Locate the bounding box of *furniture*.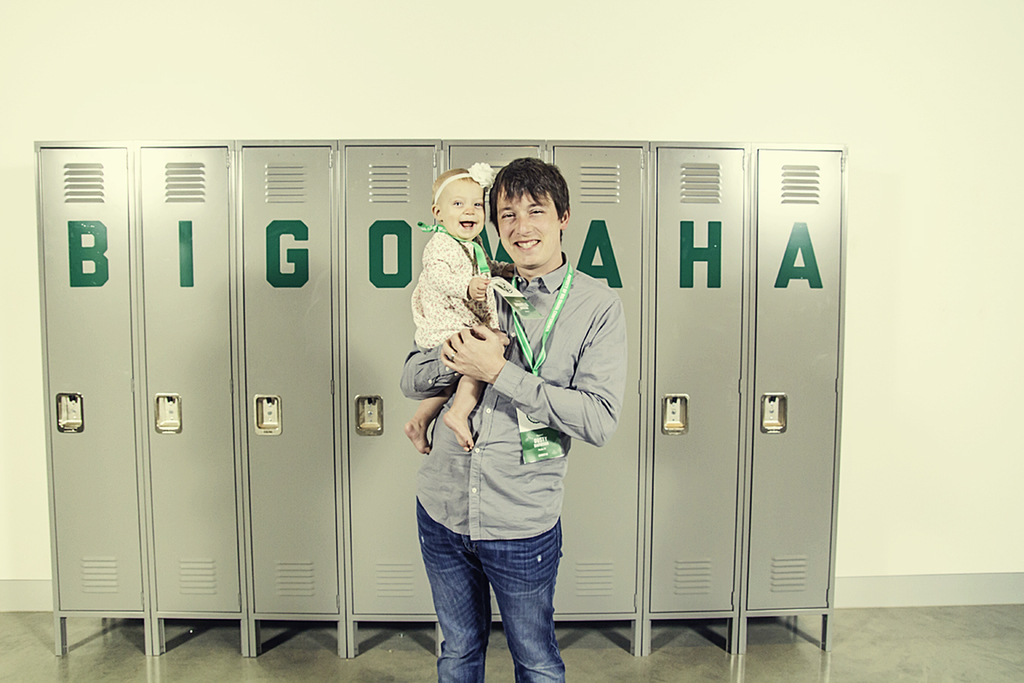
Bounding box: <region>31, 145, 846, 663</region>.
